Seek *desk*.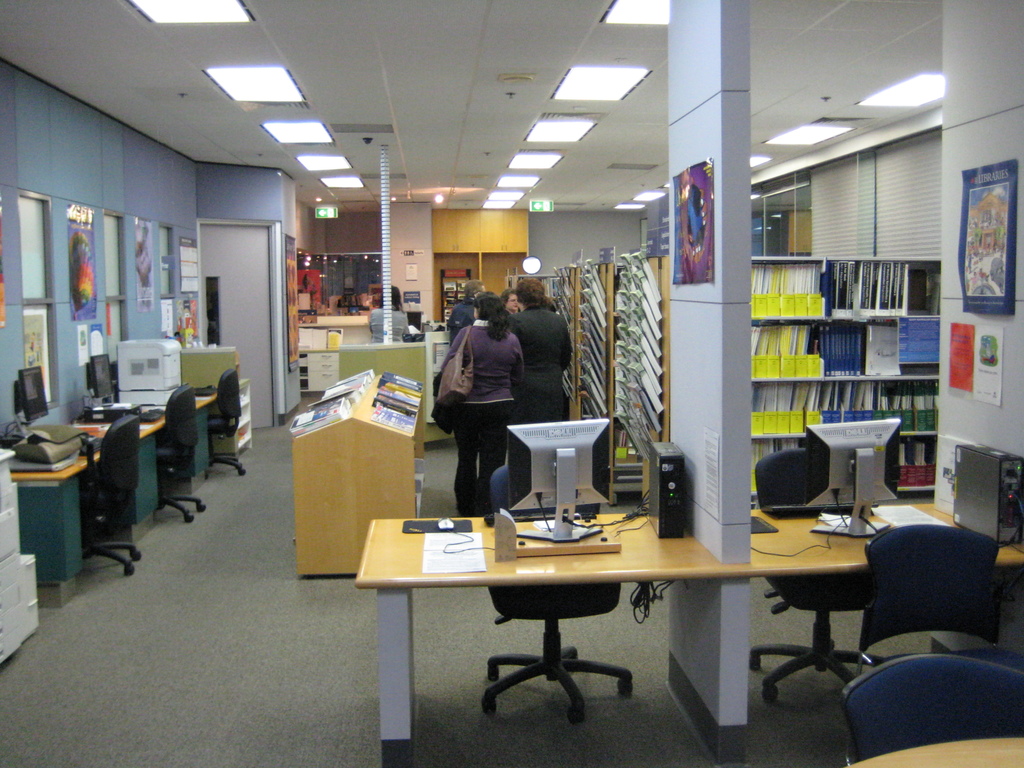
pyautogui.locateOnScreen(364, 502, 1023, 742).
